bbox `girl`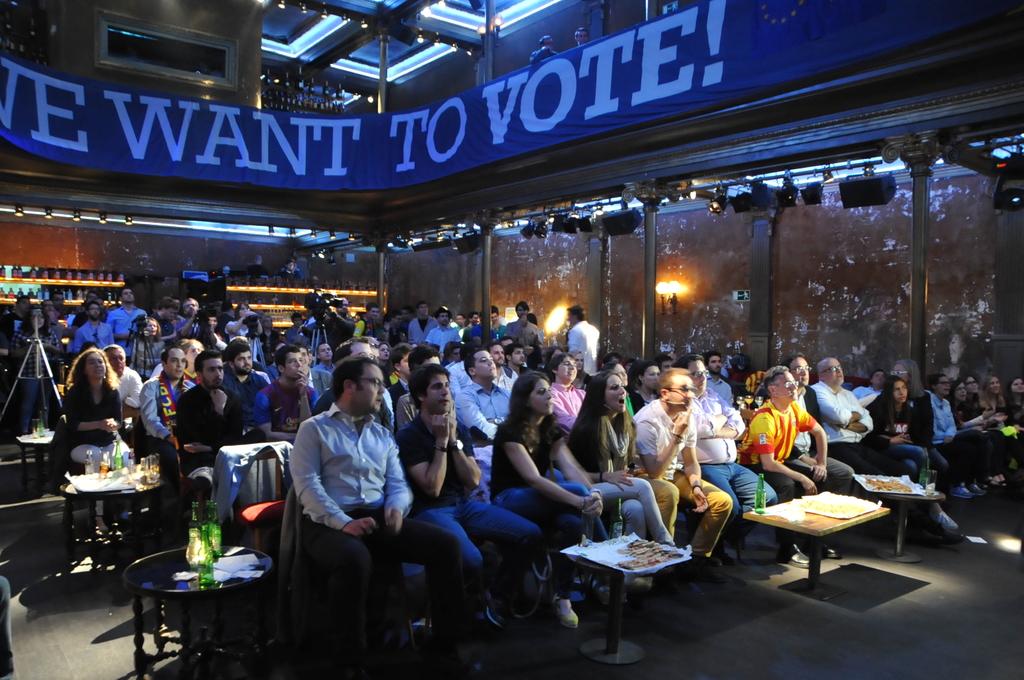
(left=1003, top=373, right=1023, bottom=435)
